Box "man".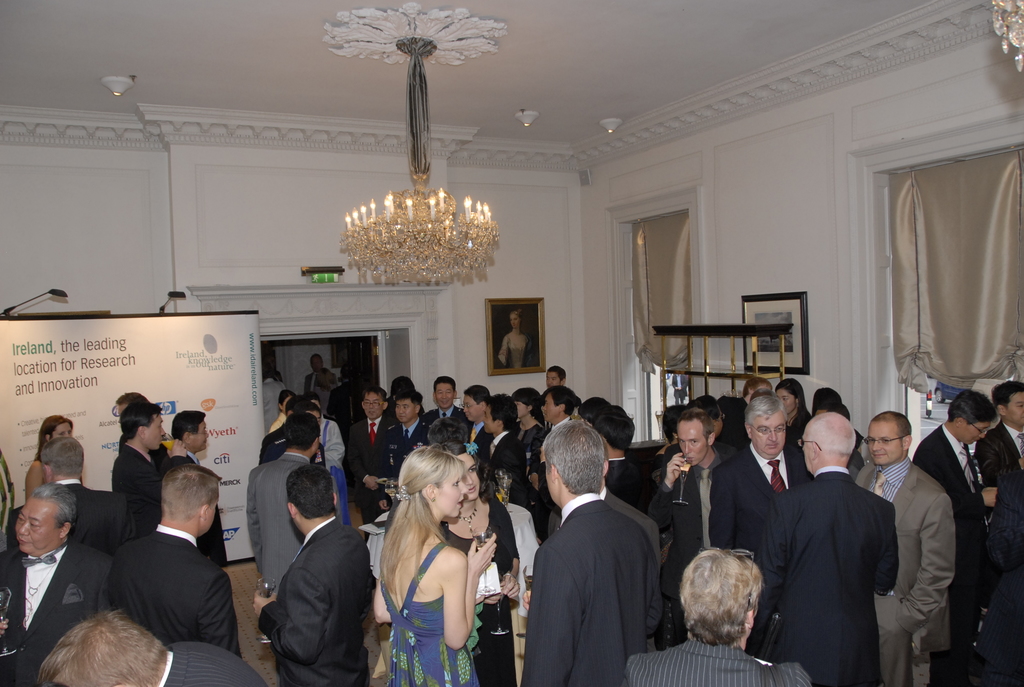
(left=262, top=391, right=317, bottom=459).
